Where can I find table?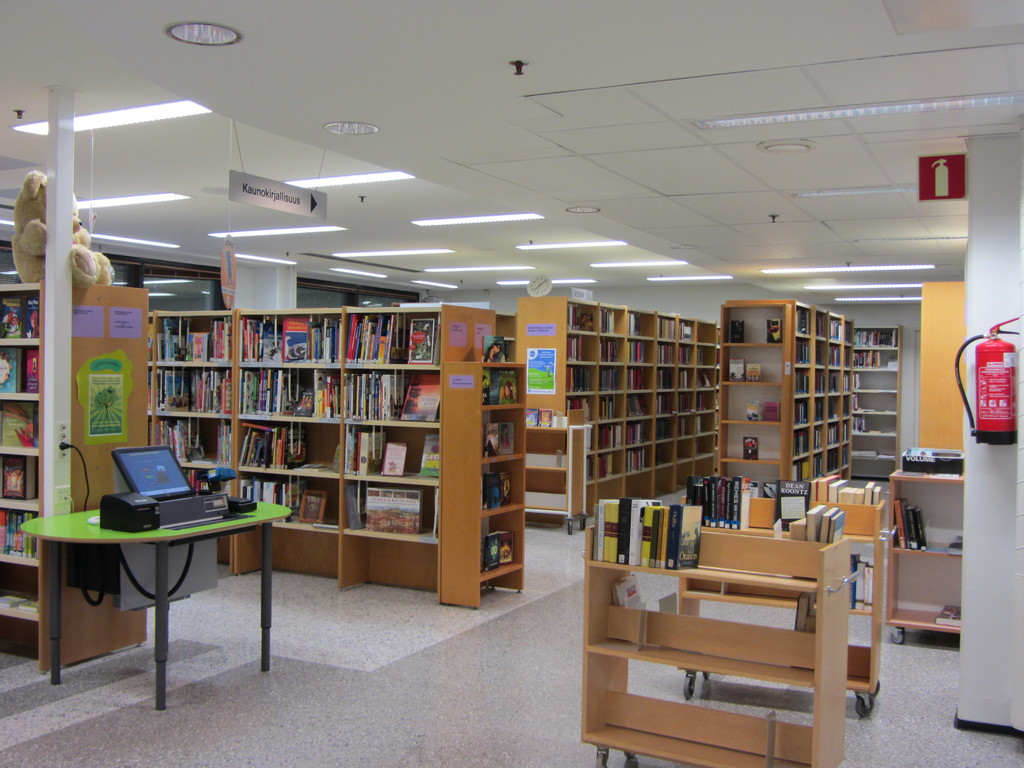
You can find it at region(15, 462, 279, 698).
